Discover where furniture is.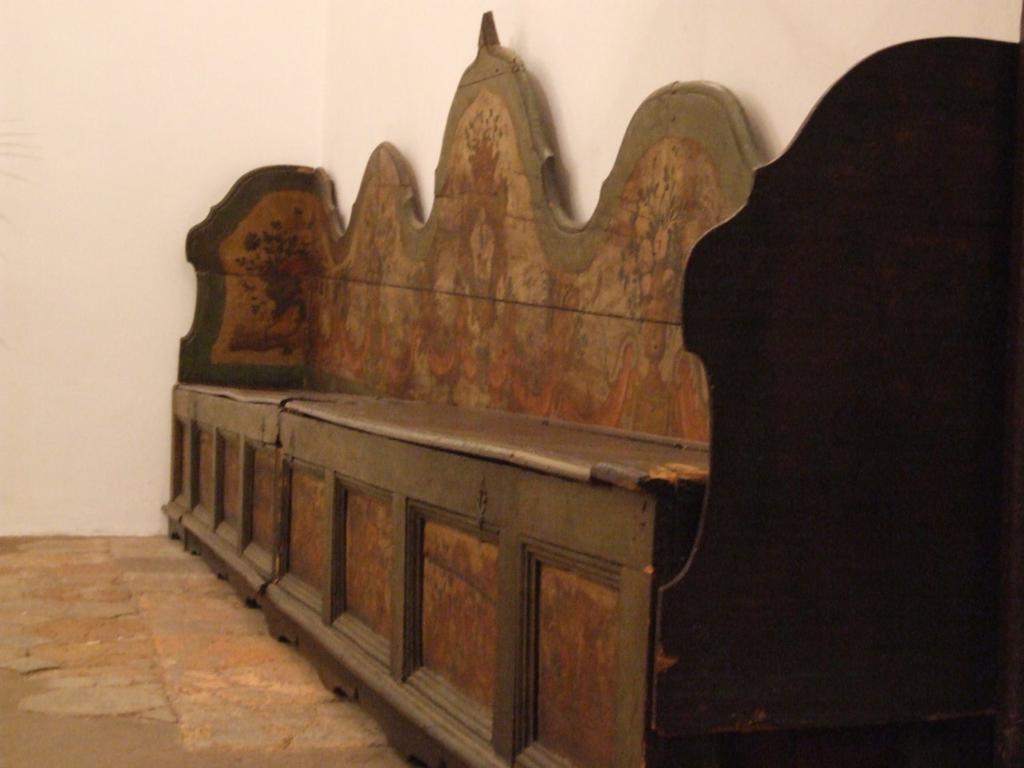
Discovered at l=161, t=10, r=1023, b=767.
